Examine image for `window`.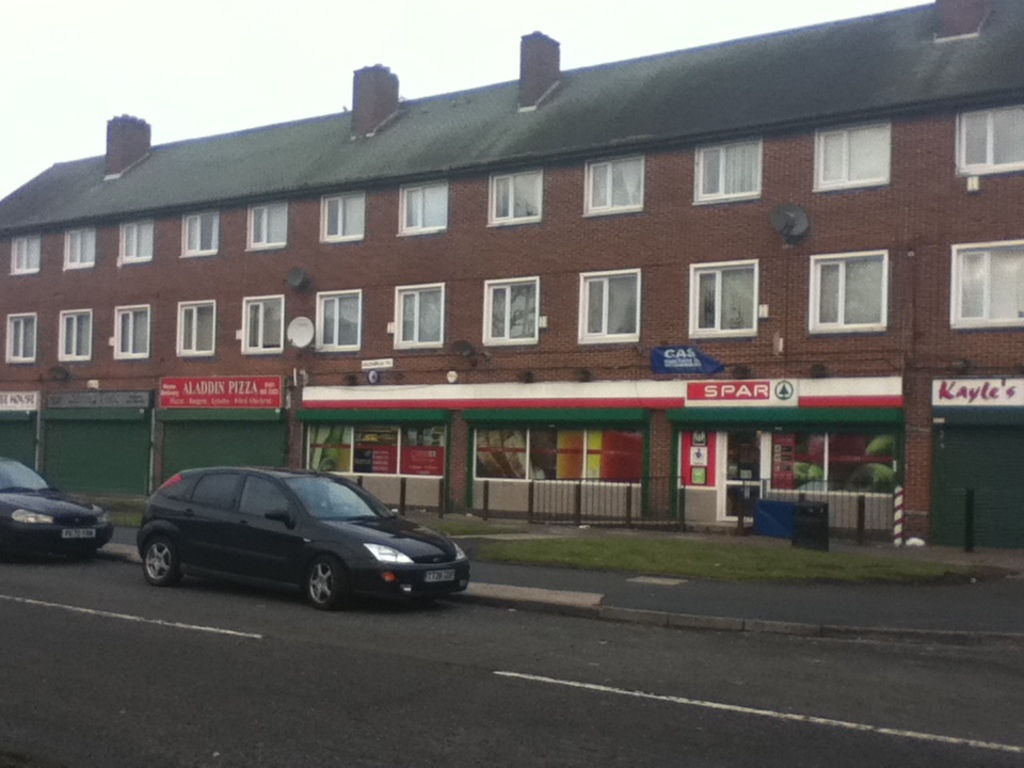
Examination result: bbox=(812, 114, 891, 189).
